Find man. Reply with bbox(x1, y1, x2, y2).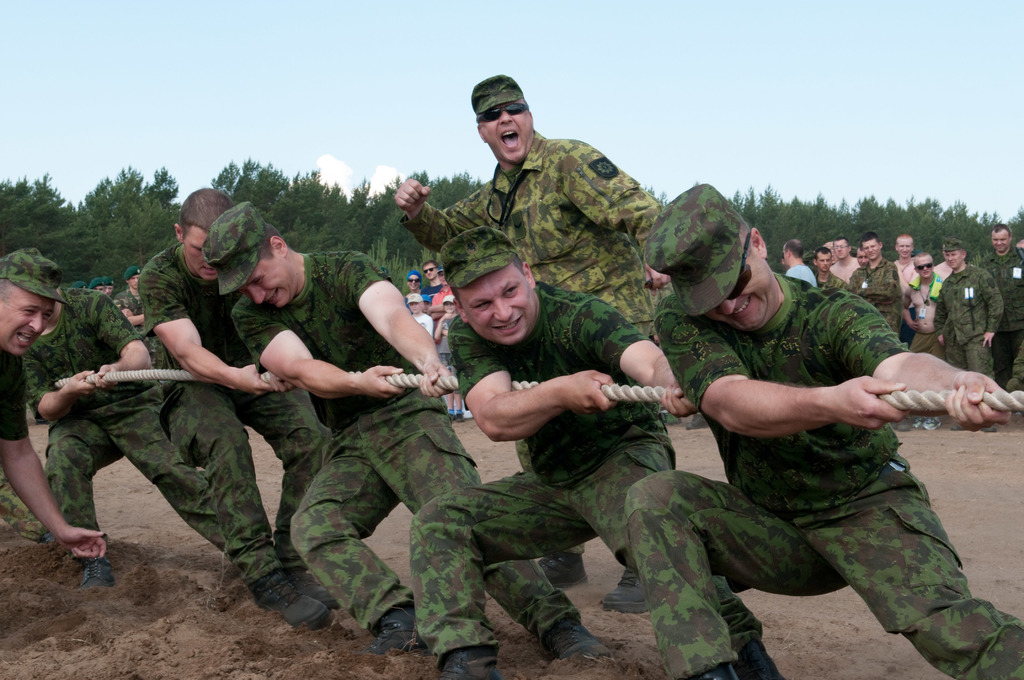
bbox(209, 195, 479, 679).
